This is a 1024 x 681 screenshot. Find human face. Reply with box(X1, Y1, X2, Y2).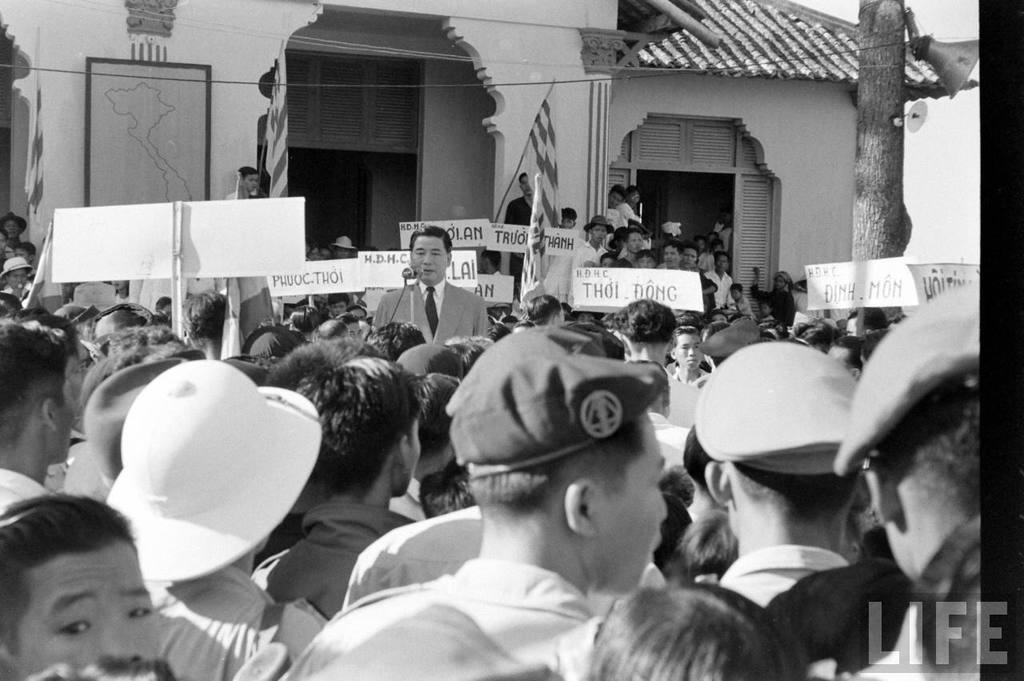
box(843, 318, 855, 337).
